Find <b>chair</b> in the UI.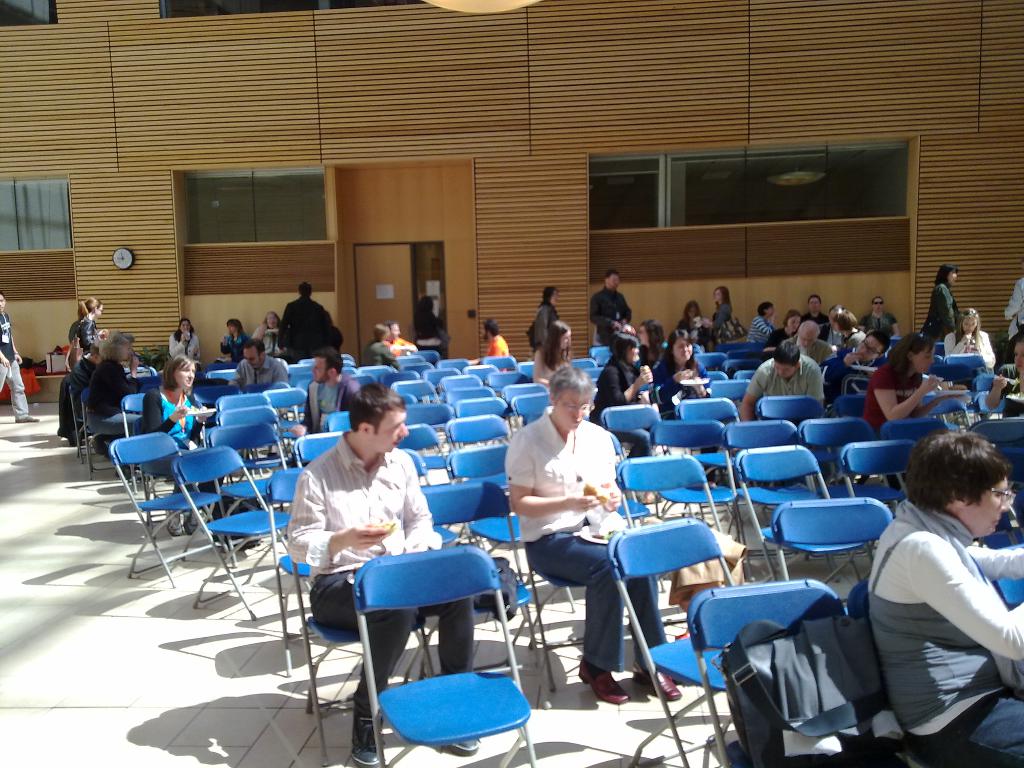
UI element at region(355, 372, 380, 388).
